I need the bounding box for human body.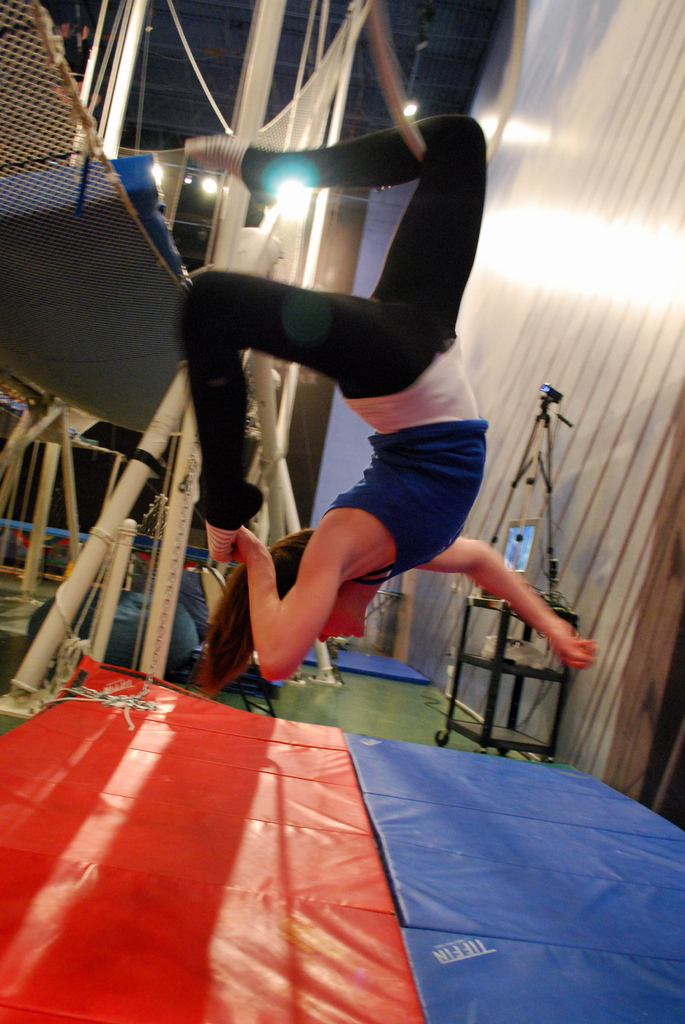
Here it is: [214, 152, 484, 724].
